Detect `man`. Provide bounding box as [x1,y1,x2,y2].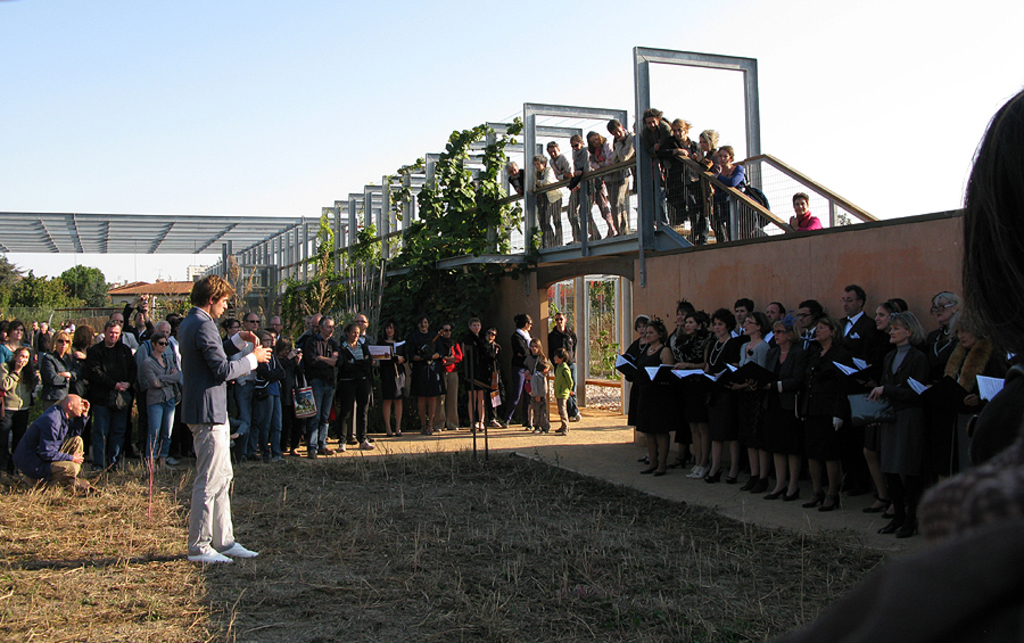
[545,140,600,248].
